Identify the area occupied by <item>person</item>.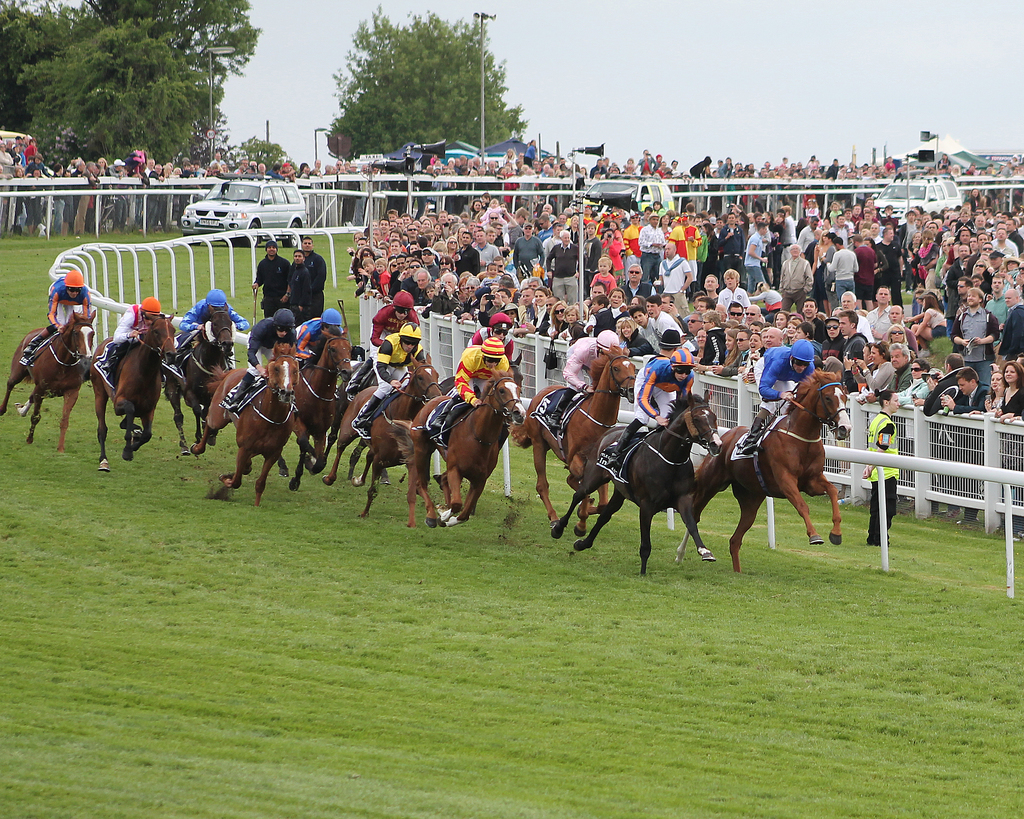
Area: <box>741,341,814,448</box>.
